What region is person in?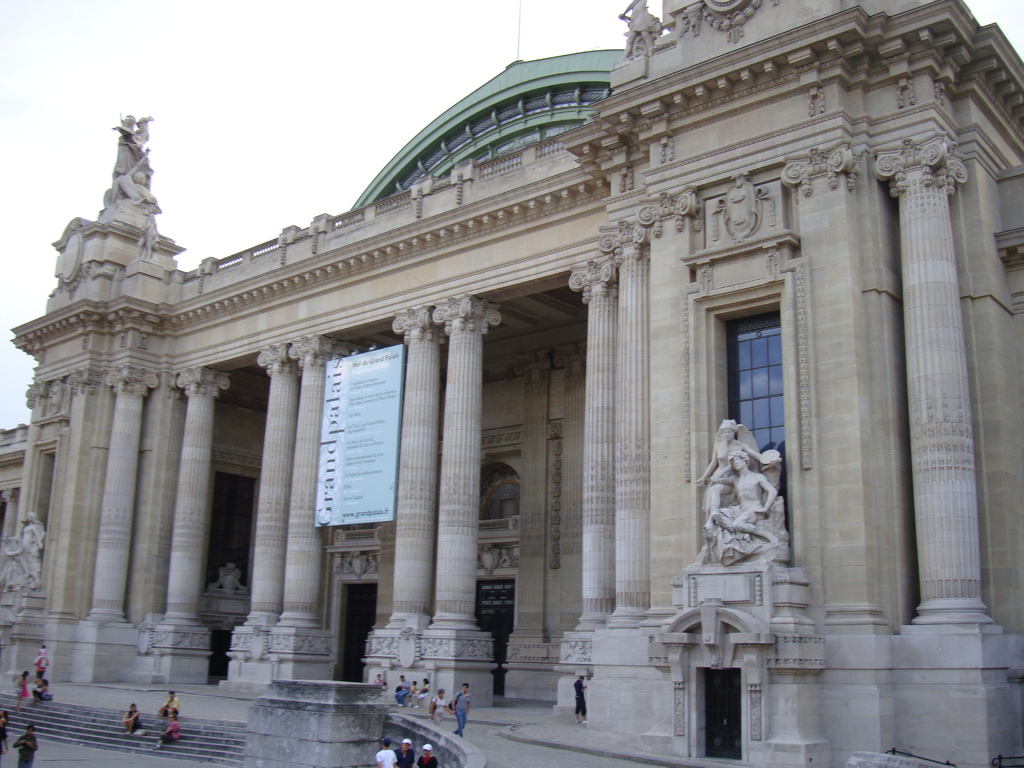
391, 678, 408, 709.
